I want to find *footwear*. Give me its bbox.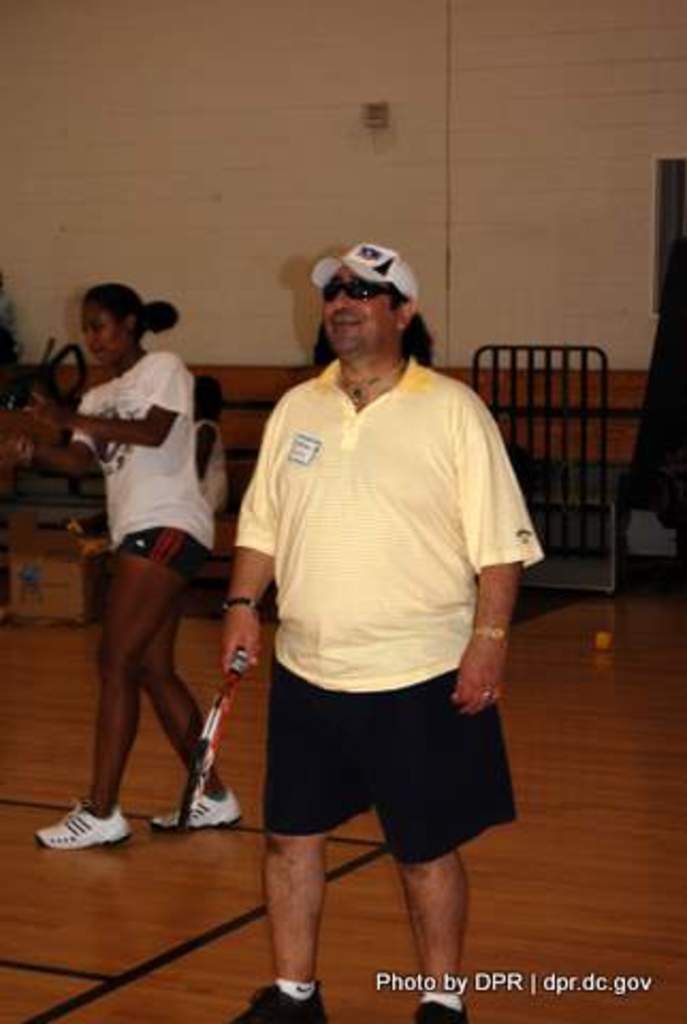
l=226, t=983, r=326, b=1022.
